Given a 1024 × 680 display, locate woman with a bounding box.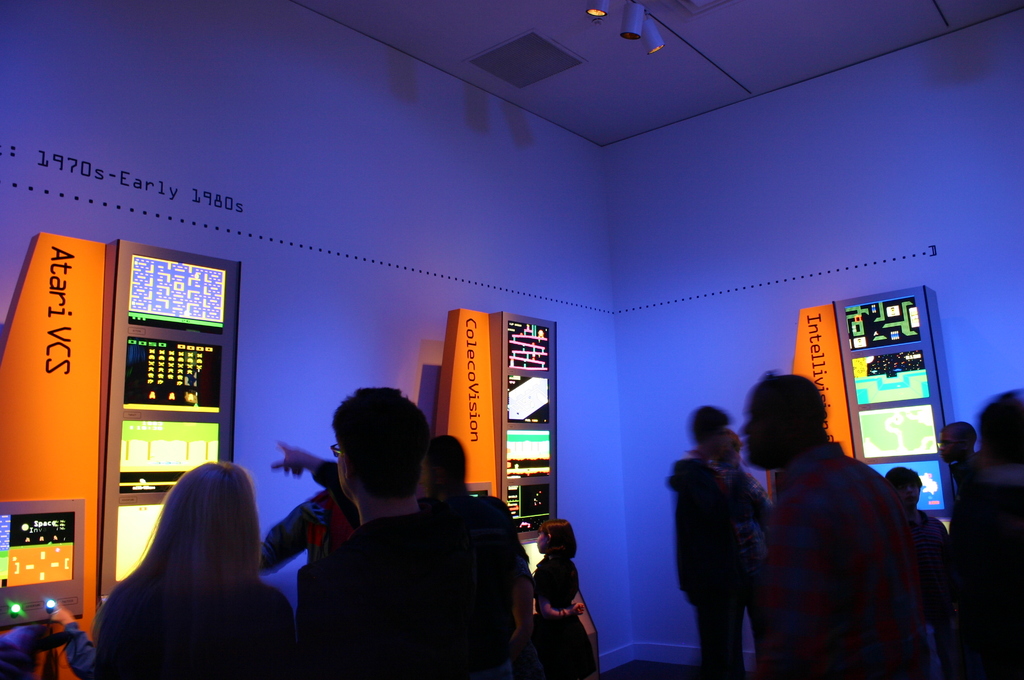
Located: (x1=83, y1=440, x2=301, y2=679).
